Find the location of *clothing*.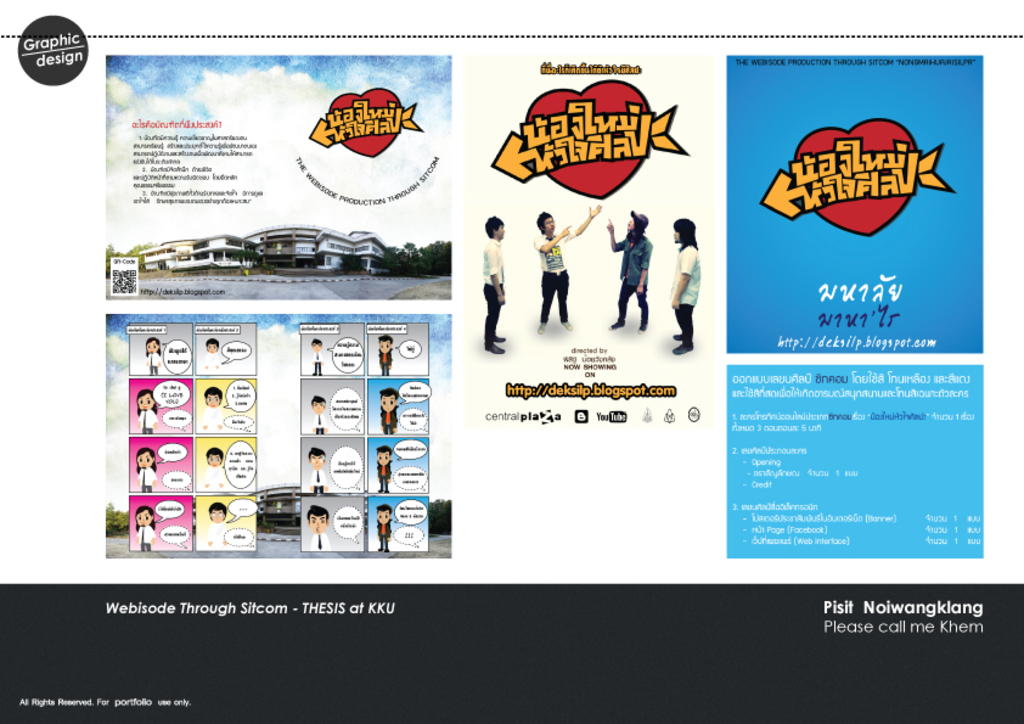
Location: [609, 221, 642, 325].
